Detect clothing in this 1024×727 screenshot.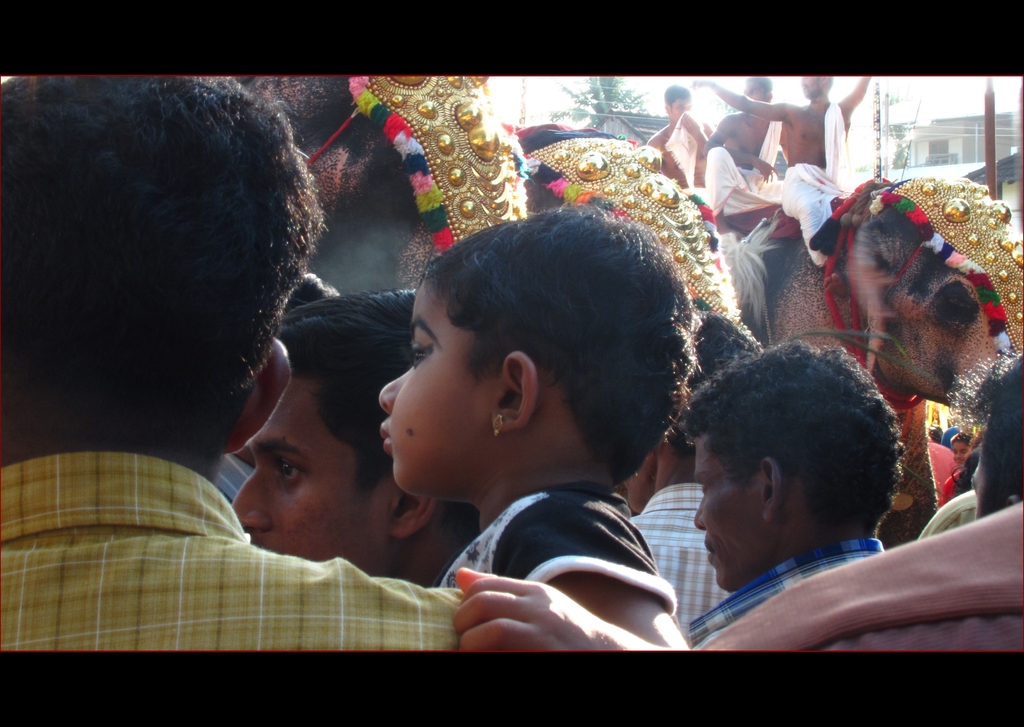
Detection: box(0, 453, 464, 654).
